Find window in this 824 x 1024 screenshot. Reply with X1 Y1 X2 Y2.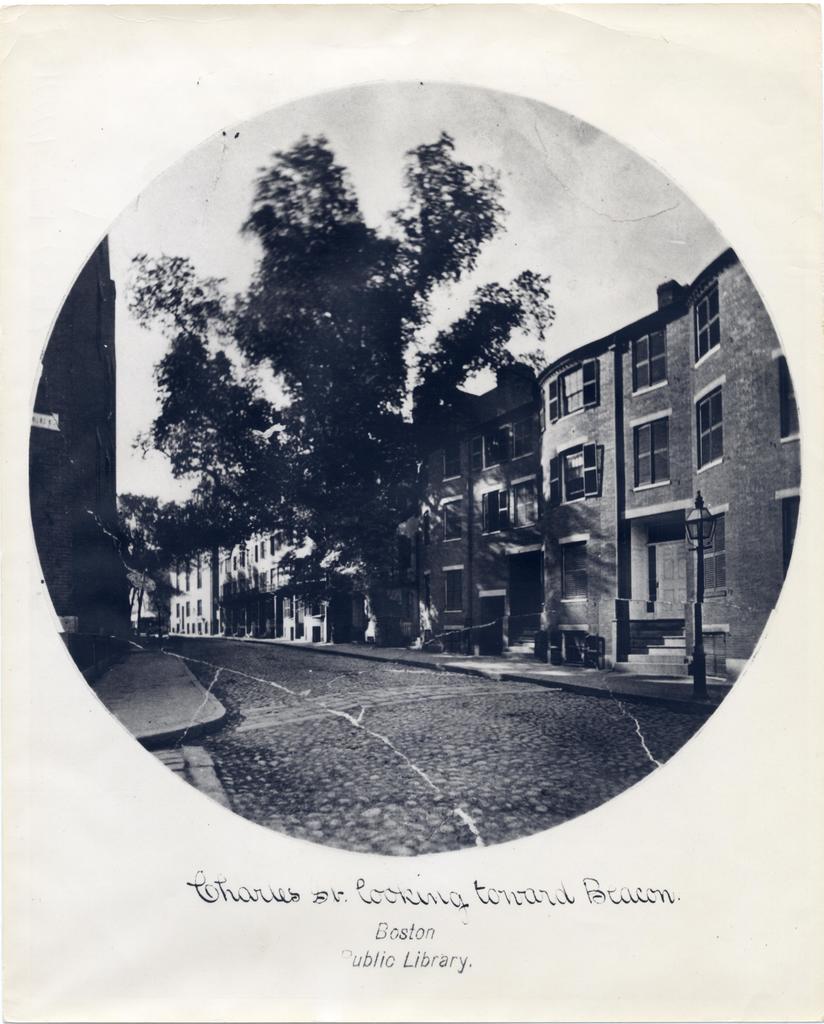
691 378 731 475.
